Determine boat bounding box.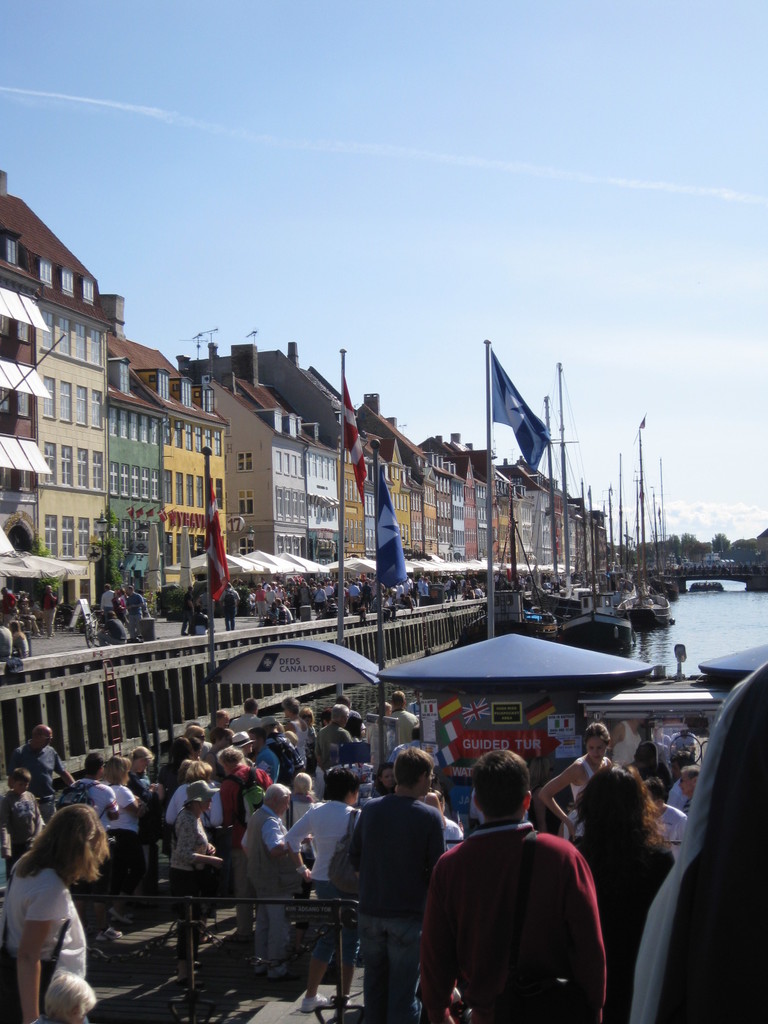
Determined: [left=648, top=455, right=681, bottom=600].
